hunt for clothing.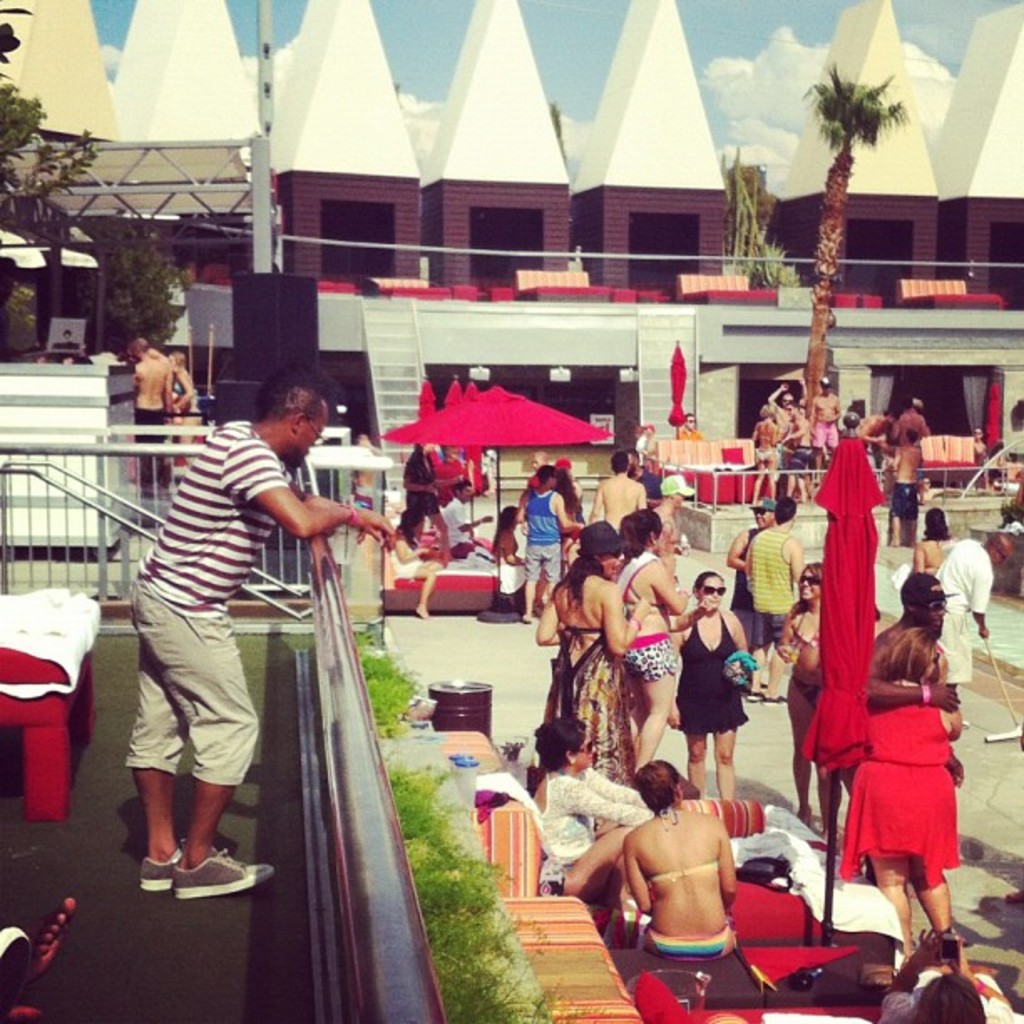
Hunted down at (390,540,432,584).
